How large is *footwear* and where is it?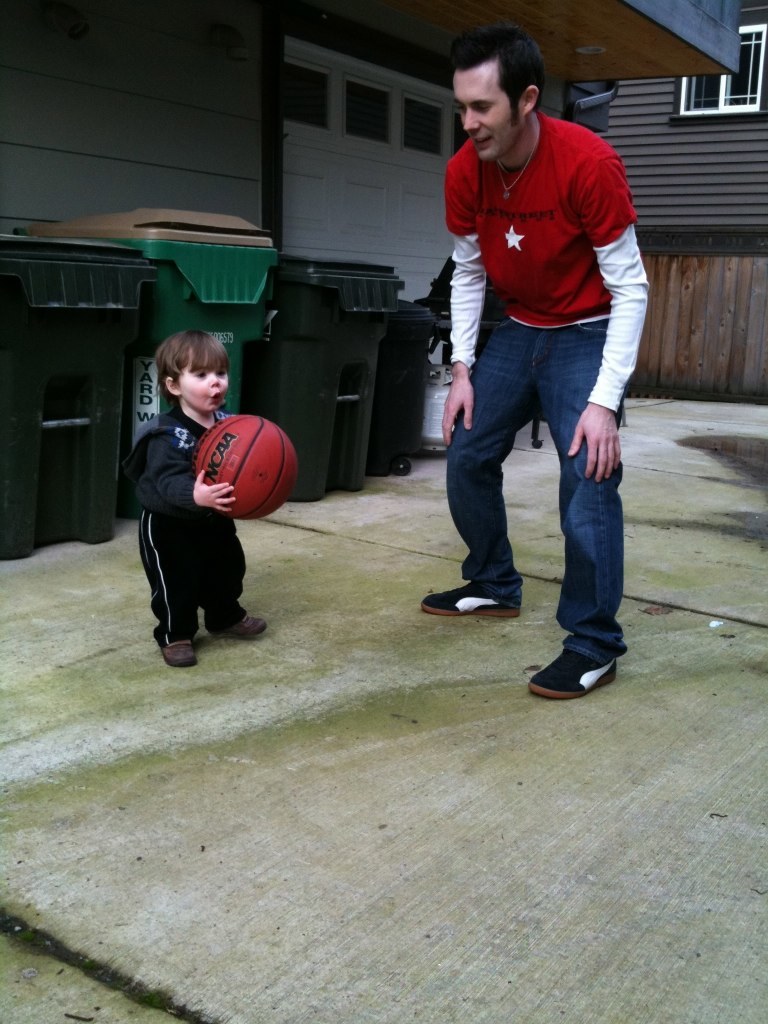
Bounding box: bbox(429, 580, 521, 623).
